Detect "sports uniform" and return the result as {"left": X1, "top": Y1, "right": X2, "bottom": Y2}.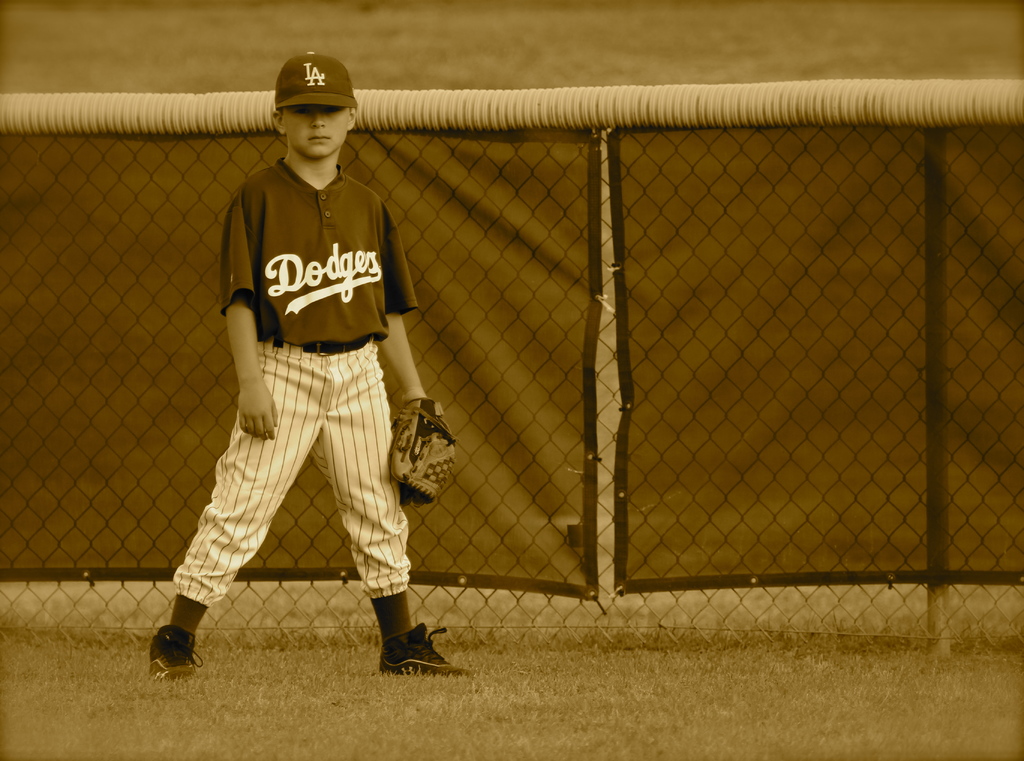
{"left": 149, "top": 49, "right": 477, "bottom": 680}.
